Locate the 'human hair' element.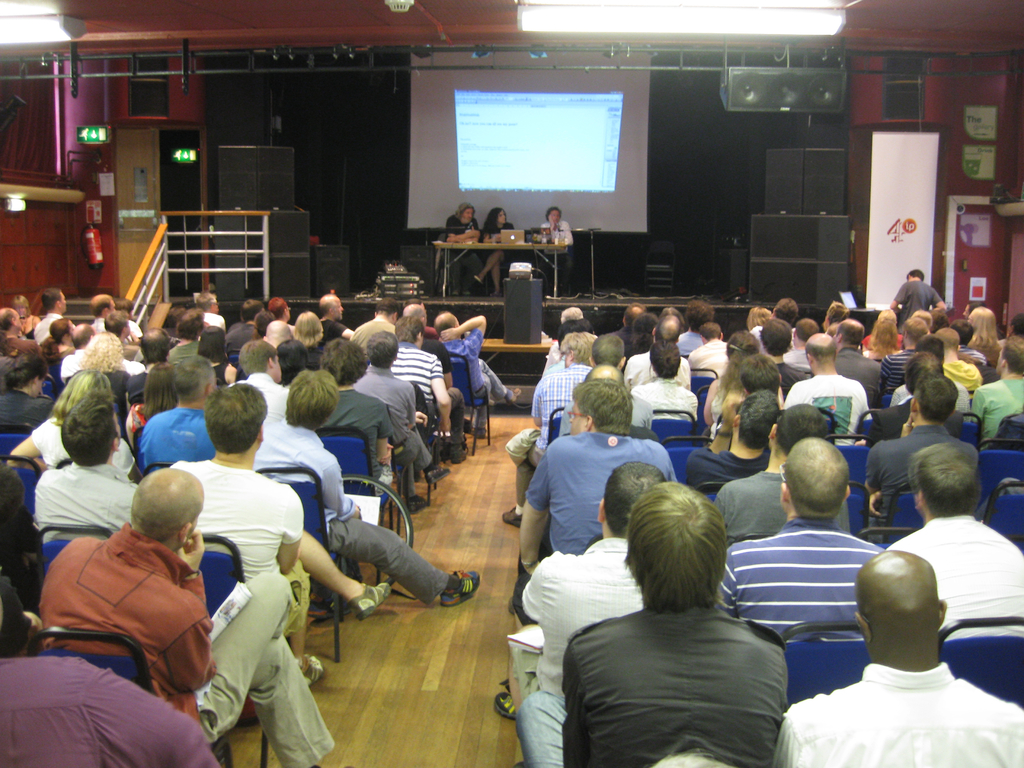
Element bbox: bbox=(399, 316, 425, 344).
